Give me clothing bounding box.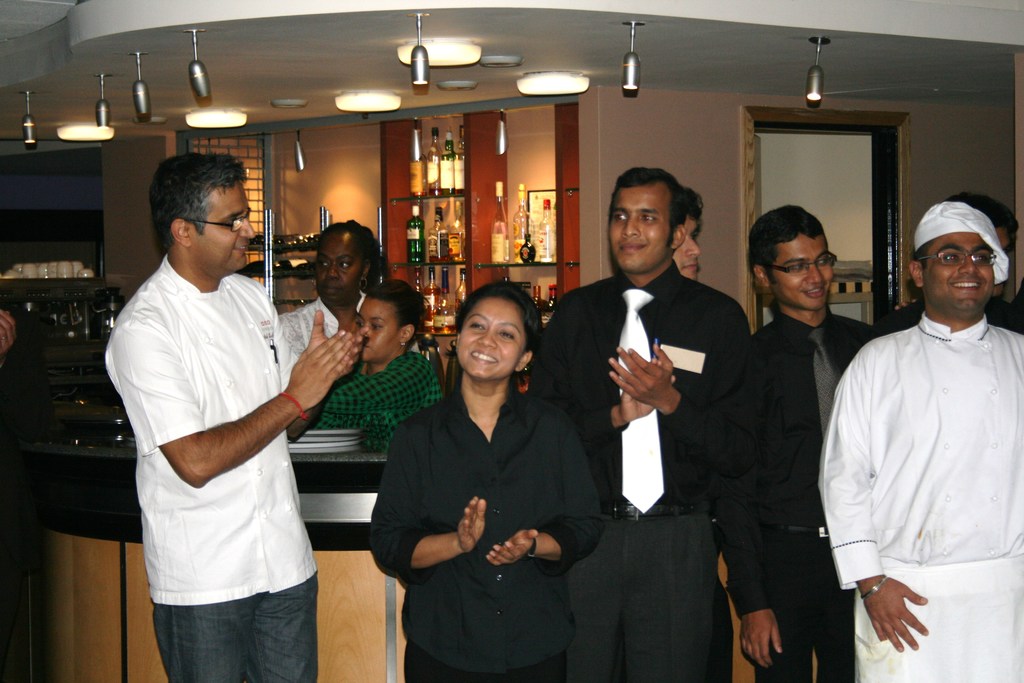
BBox(314, 349, 438, 444).
